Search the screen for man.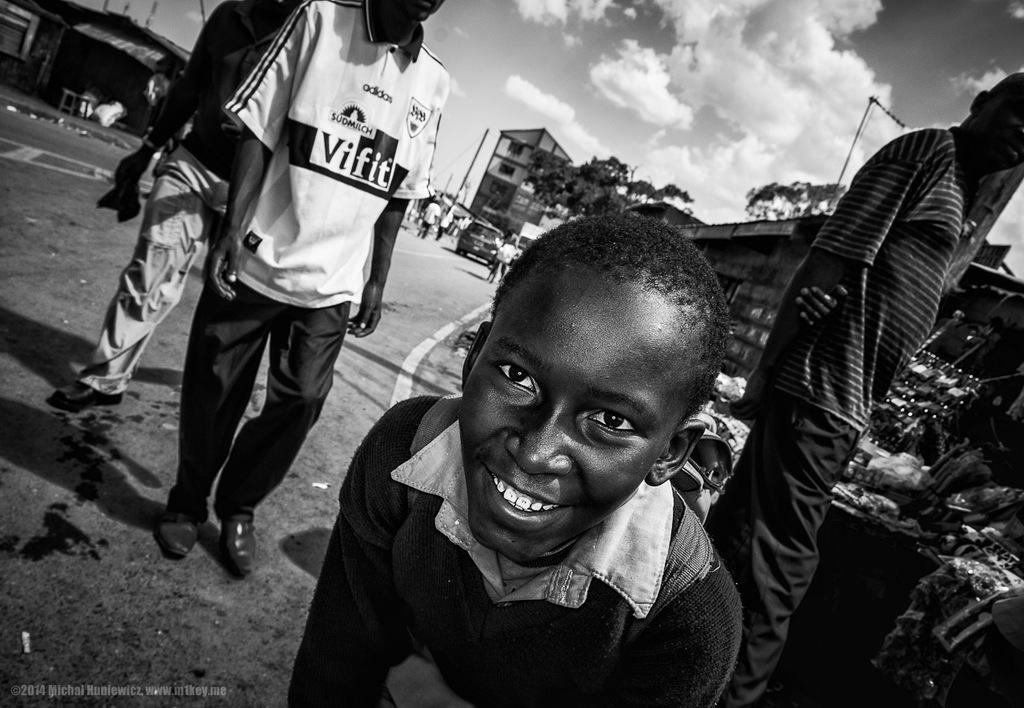
Found at region(420, 197, 438, 238).
